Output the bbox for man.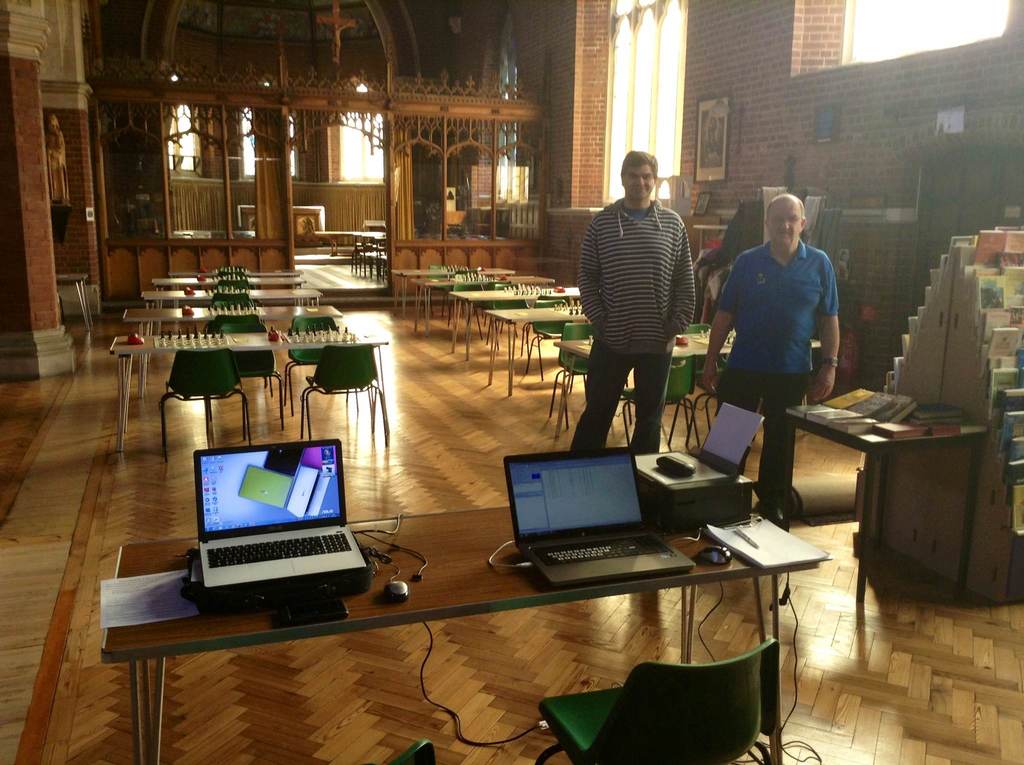
{"left": 703, "top": 193, "right": 842, "bottom": 534}.
